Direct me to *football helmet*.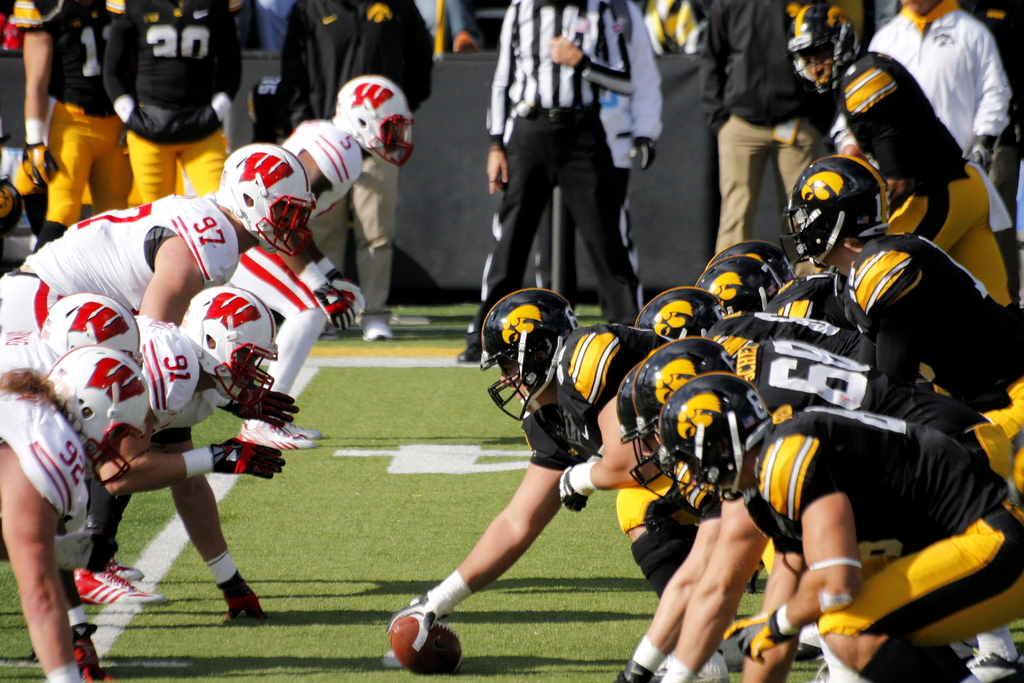
Direction: 184, 283, 283, 415.
